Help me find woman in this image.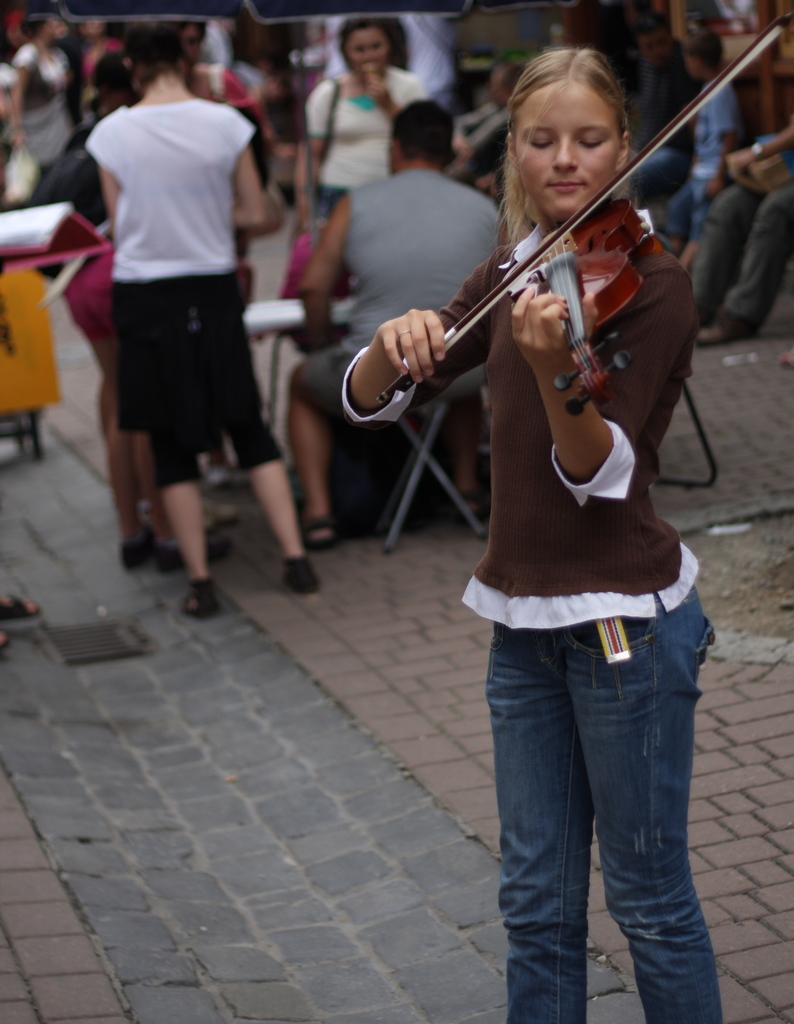
Found it: 350/20/725/948.
